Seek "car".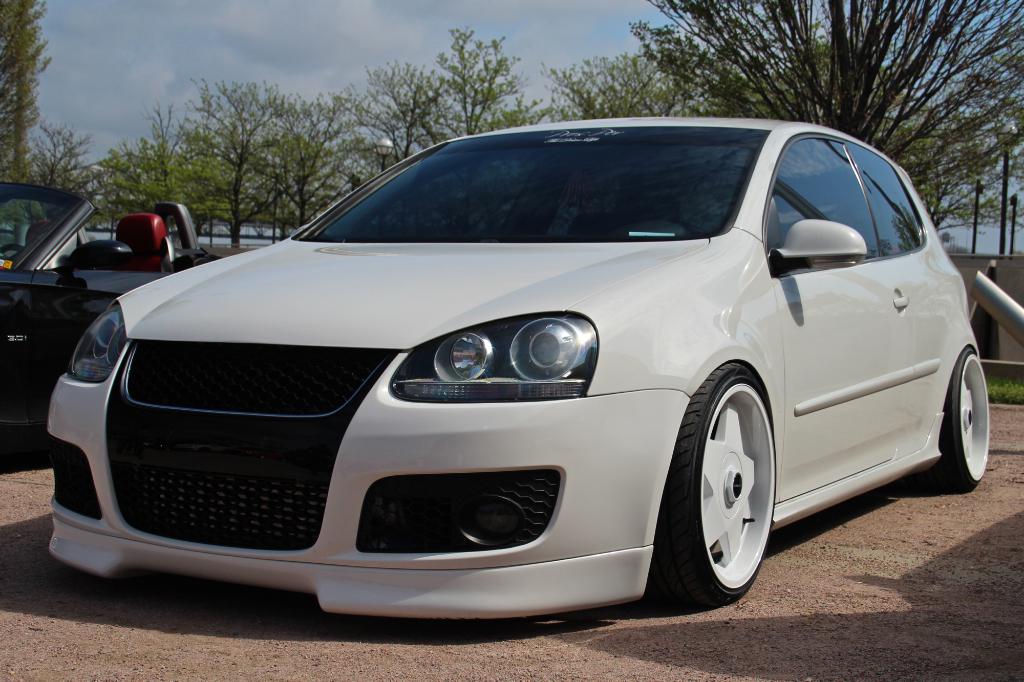
<region>0, 184, 221, 430</region>.
